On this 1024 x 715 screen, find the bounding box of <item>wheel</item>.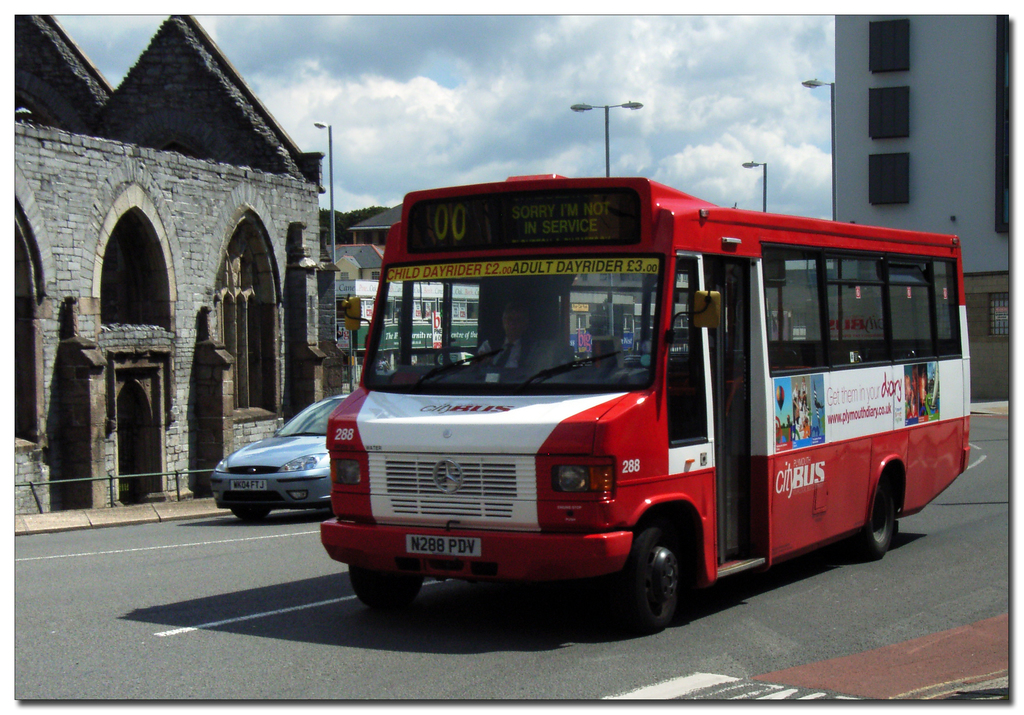
Bounding box: <box>852,475,890,561</box>.
